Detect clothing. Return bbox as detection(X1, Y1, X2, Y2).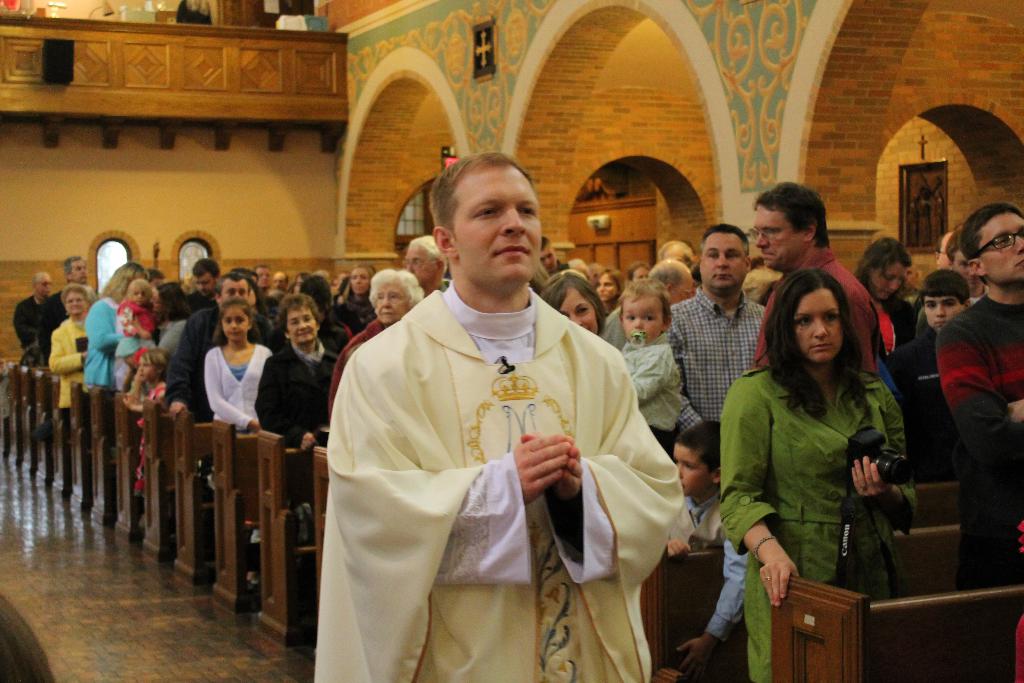
detection(251, 343, 349, 483).
